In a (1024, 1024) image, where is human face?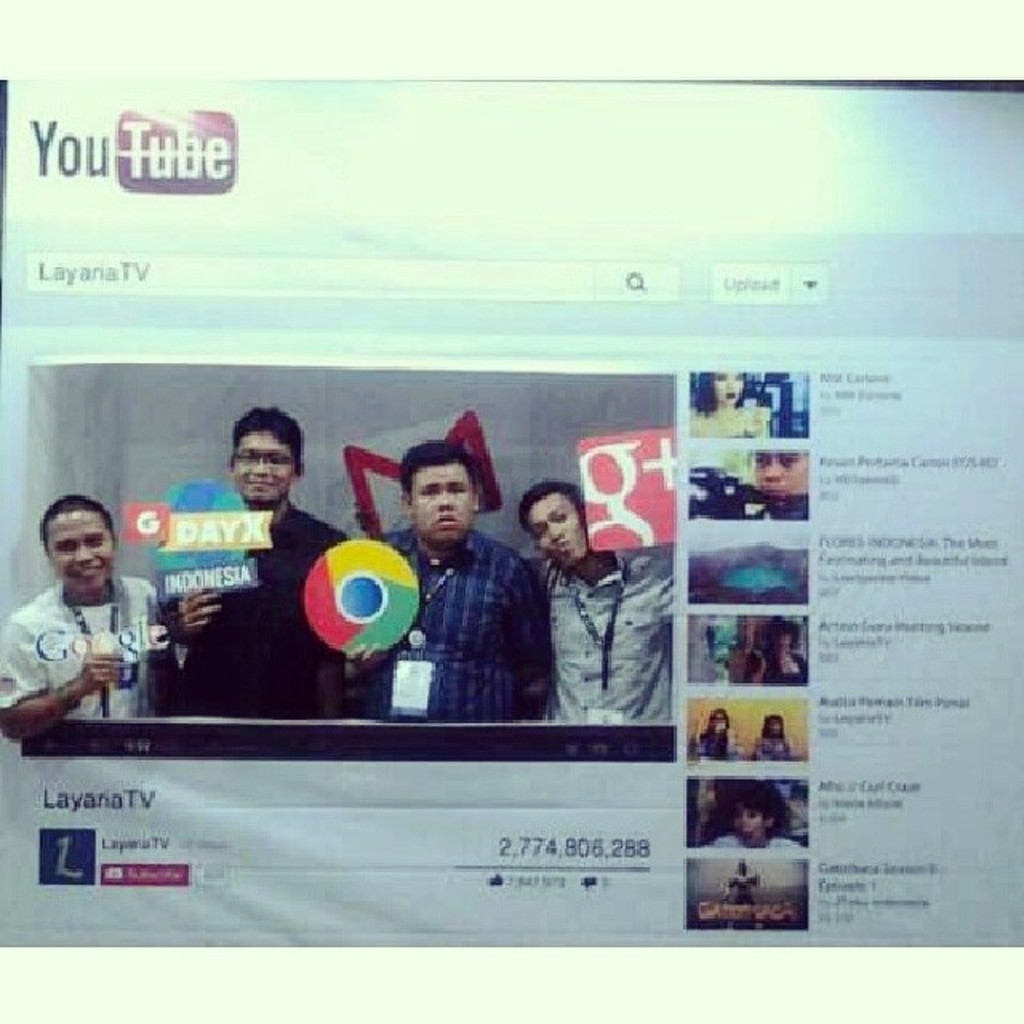
box=[714, 374, 744, 408].
